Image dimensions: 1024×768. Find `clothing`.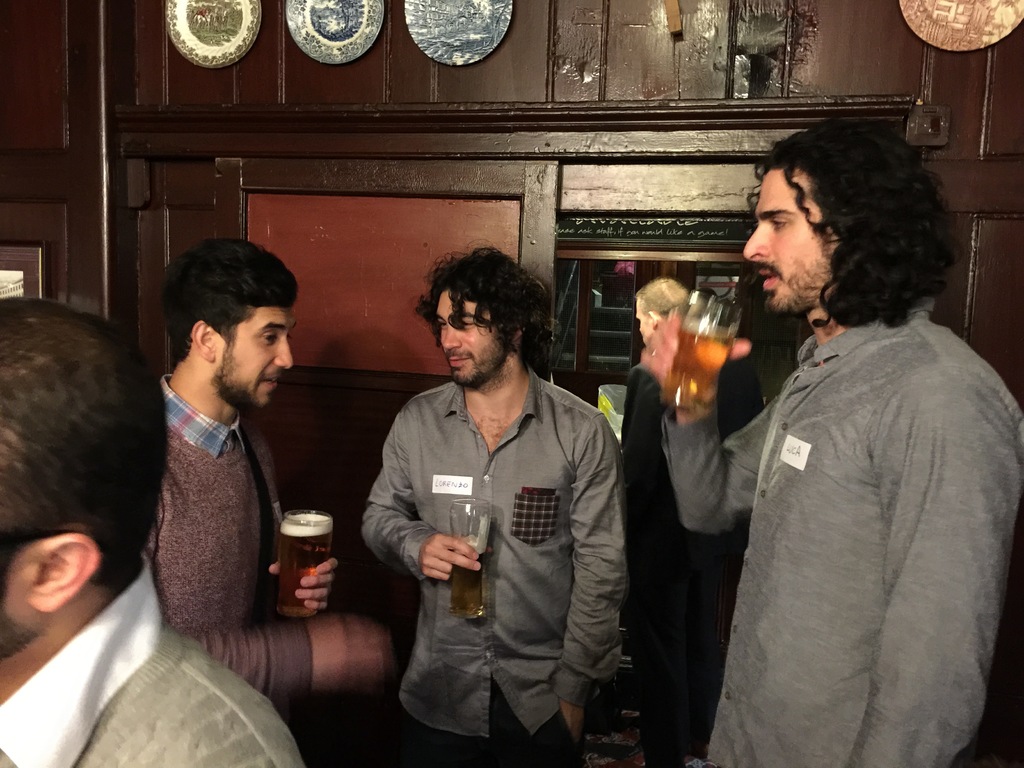
crop(360, 383, 609, 767).
